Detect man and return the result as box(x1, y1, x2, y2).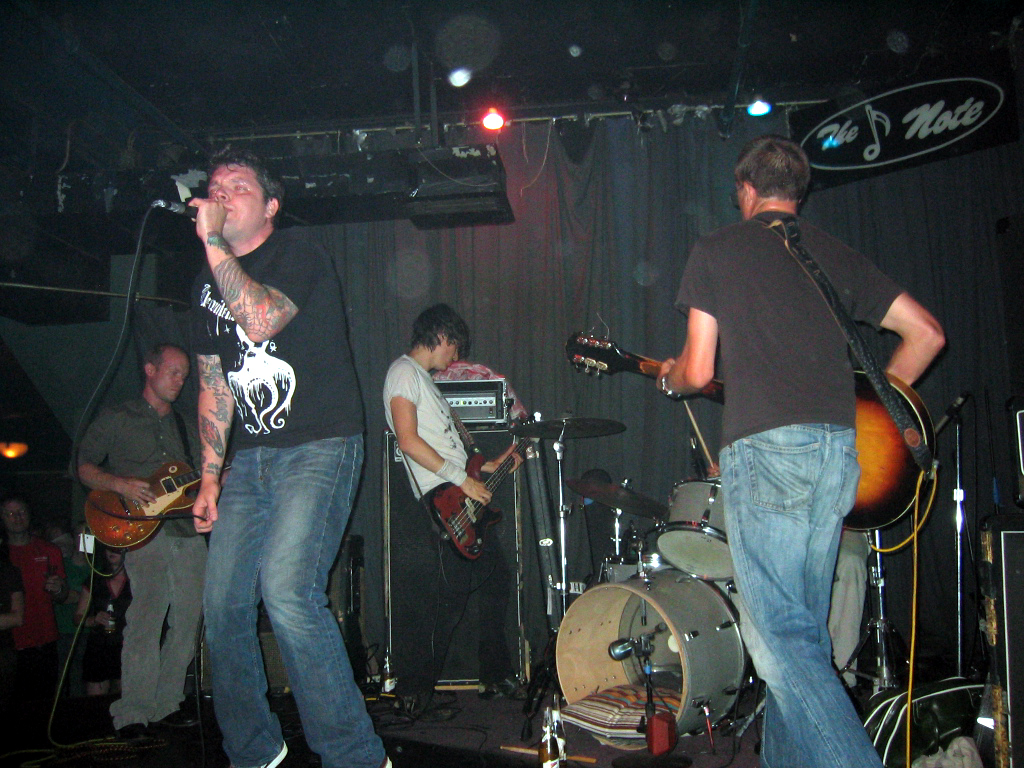
box(651, 132, 945, 767).
